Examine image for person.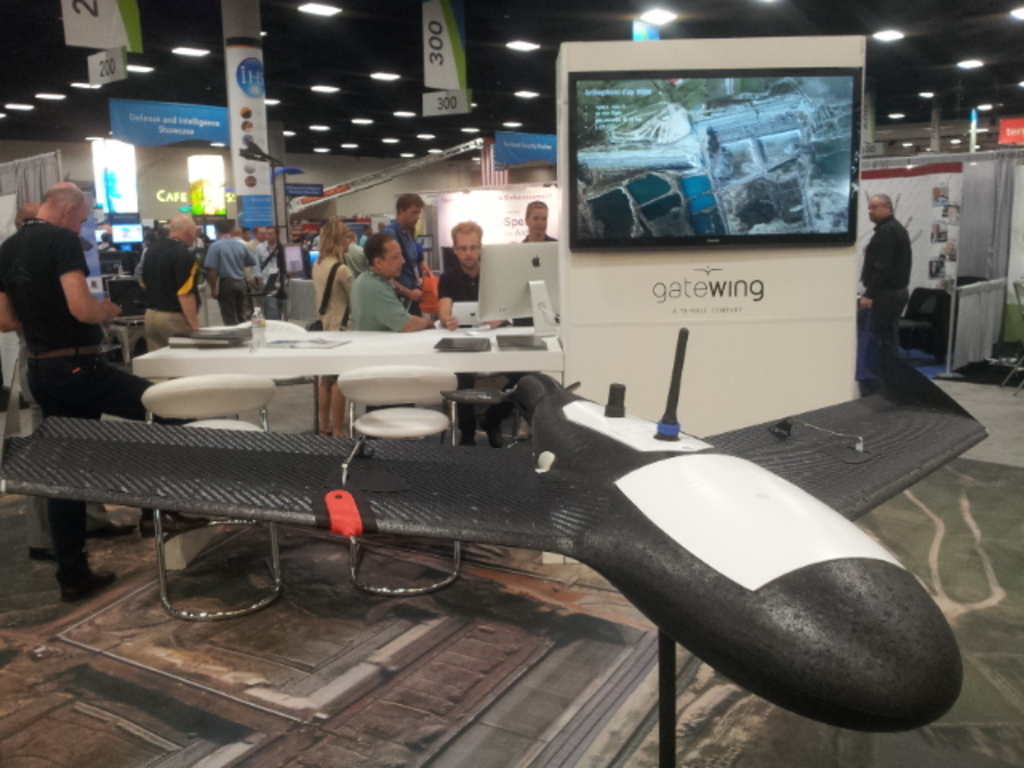
Examination result: rect(235, 224, 253, 258).
